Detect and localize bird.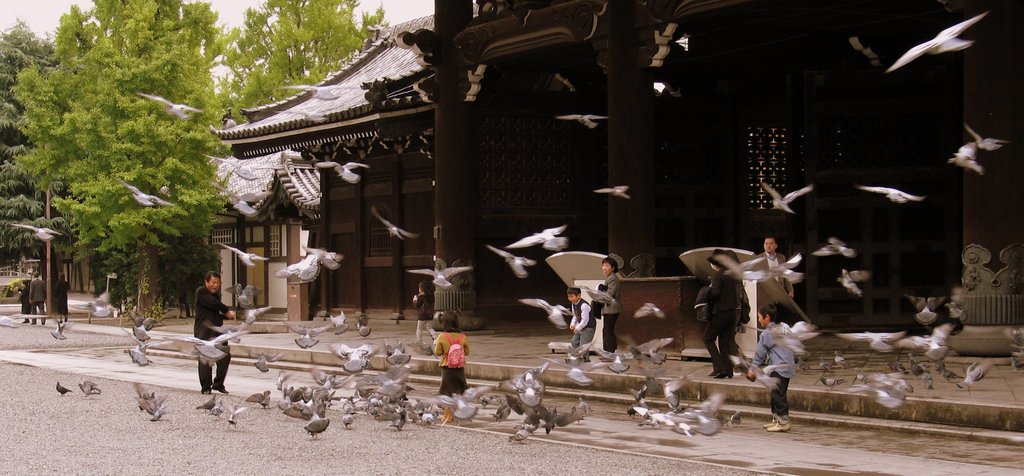
Localized at l=815, t=232, r=856, b=258.
